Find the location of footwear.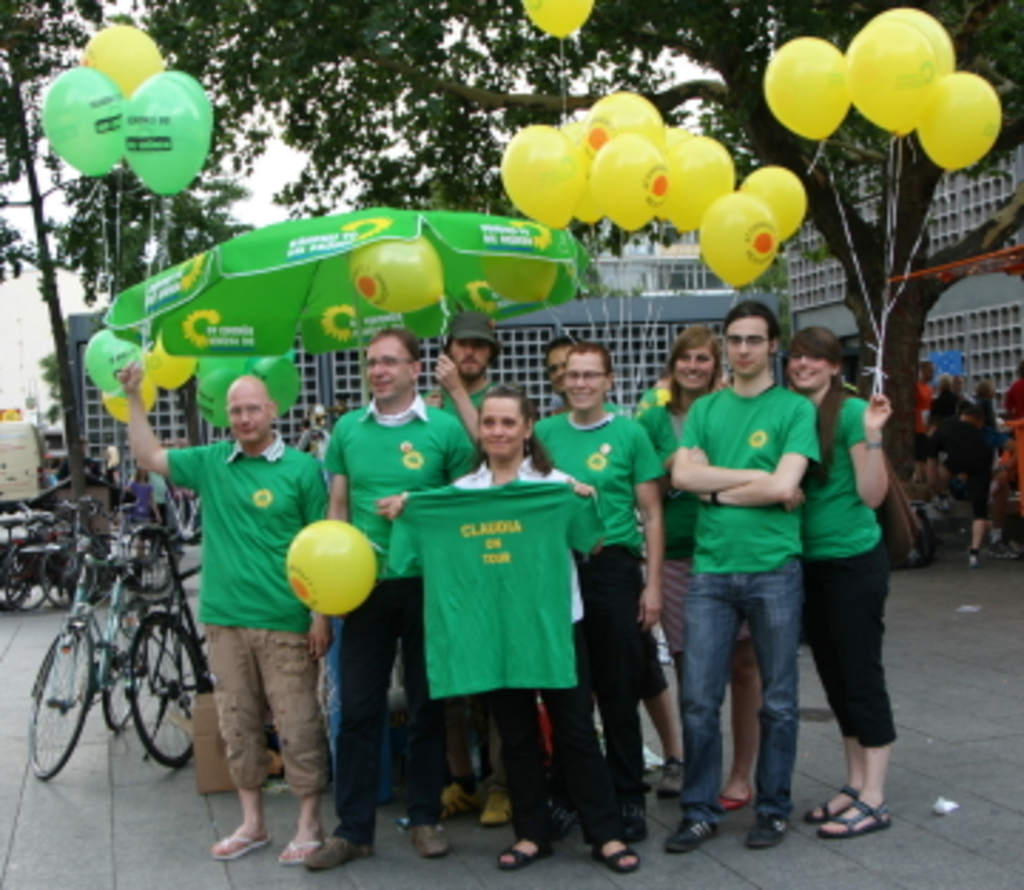
Location: x1=617, y1=805, x2=651, y2=842.
